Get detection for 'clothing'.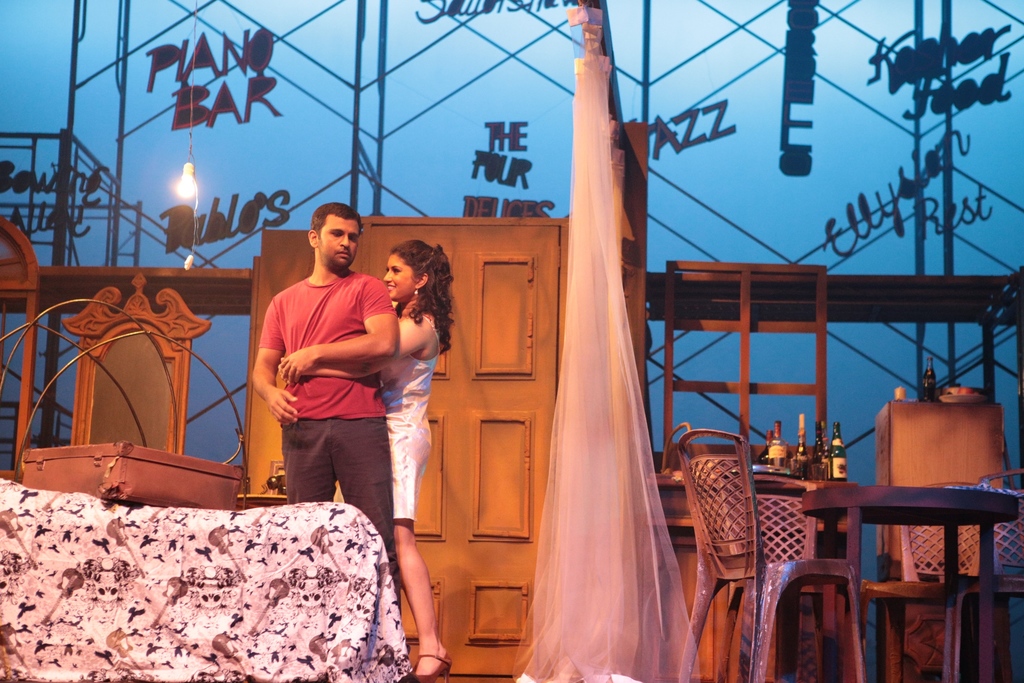
Detection: {"left": 251, "top": 240, "right": 413, "bottom": 547}.
